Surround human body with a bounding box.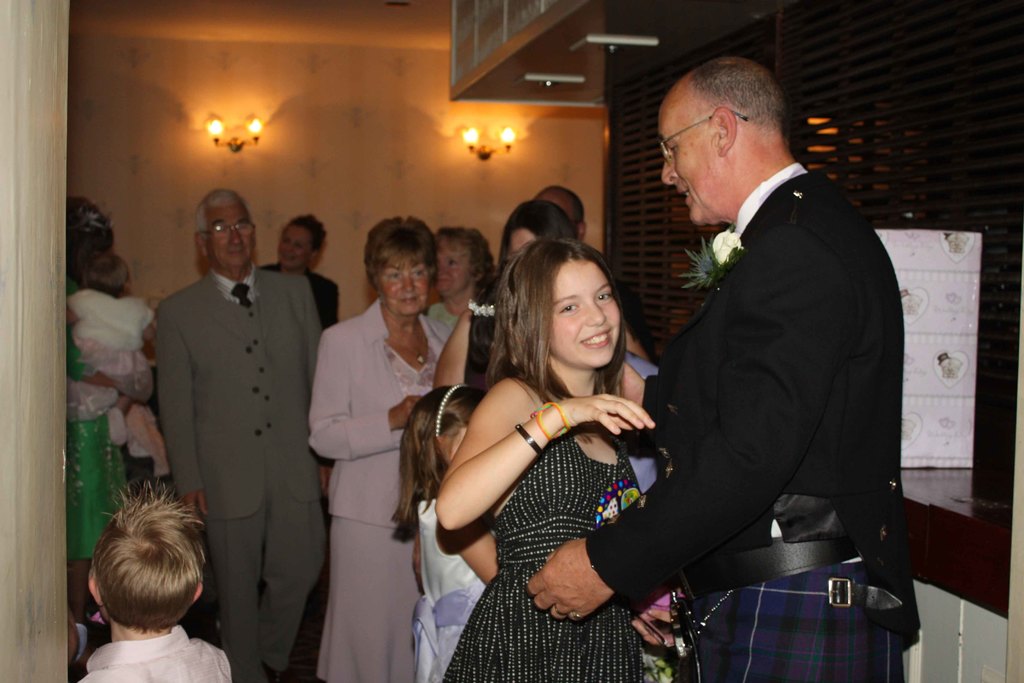
<bbox>403, 289, 700, 658</bbox>.
